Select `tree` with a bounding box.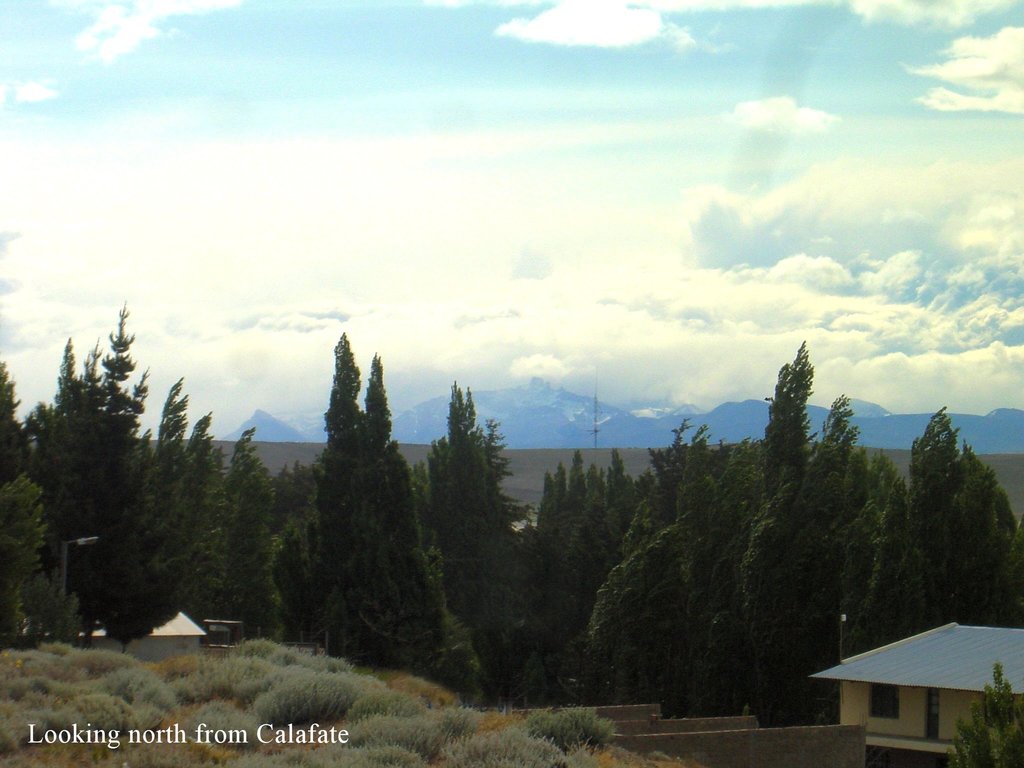
177 415 234 621.
